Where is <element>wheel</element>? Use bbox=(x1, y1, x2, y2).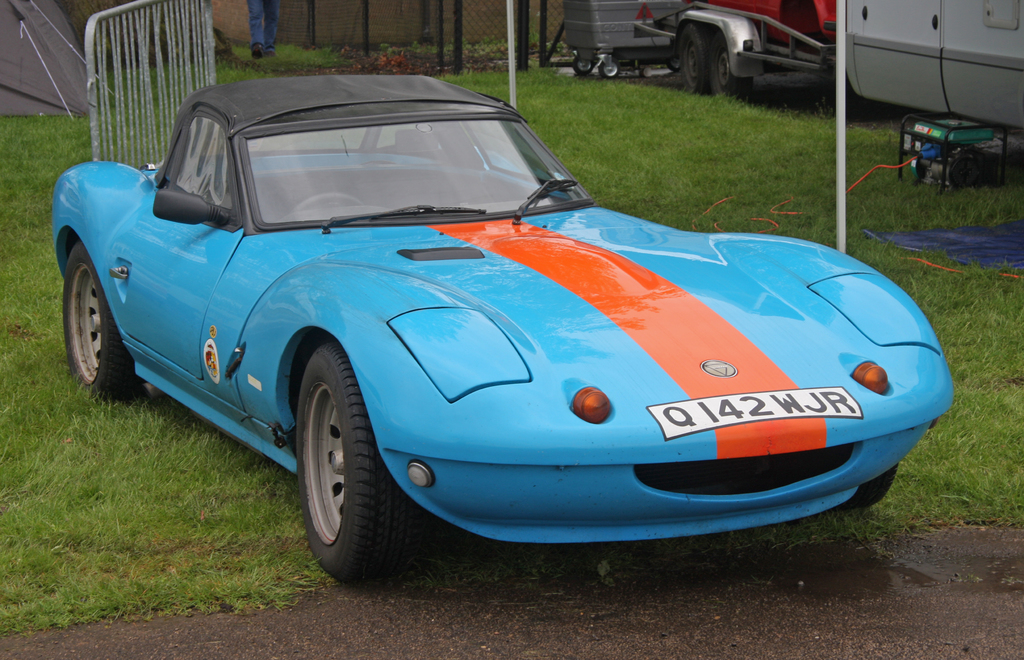
bbox=(578, 60, 596, 81).
